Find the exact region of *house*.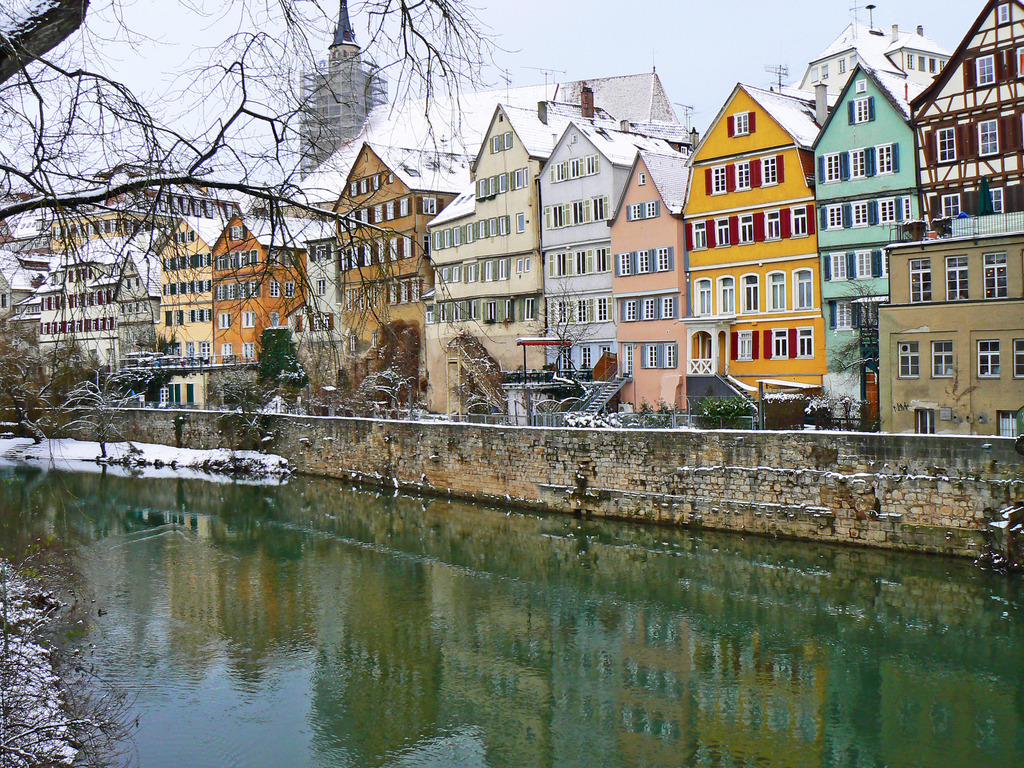
Exact region: {"x1": 210, "y1": 218, "x2": 307, "y2": 363}.
